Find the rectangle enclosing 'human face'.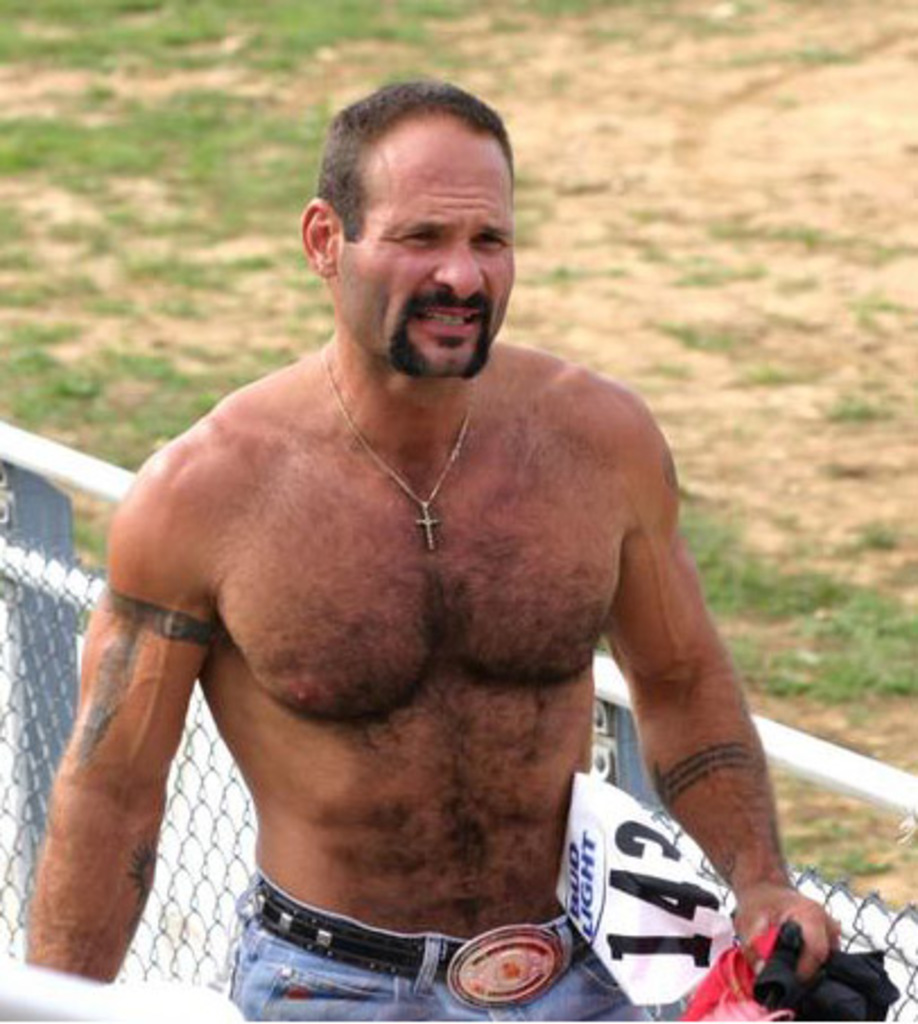
339, 142, 518, 366.
